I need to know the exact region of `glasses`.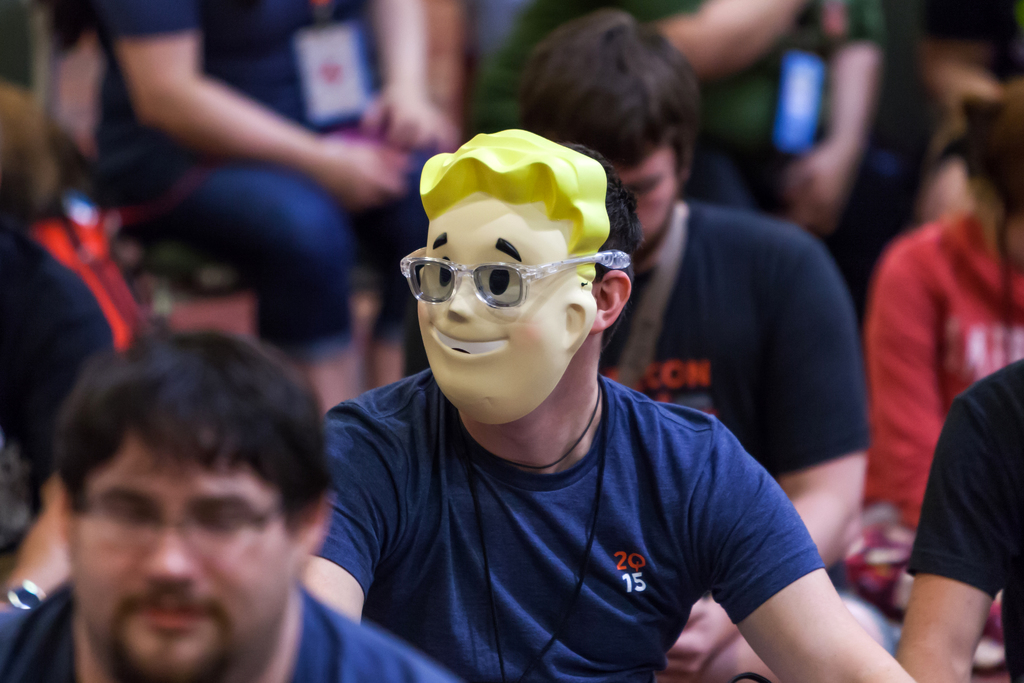
Region: <box>73,496,283,557</box>.
